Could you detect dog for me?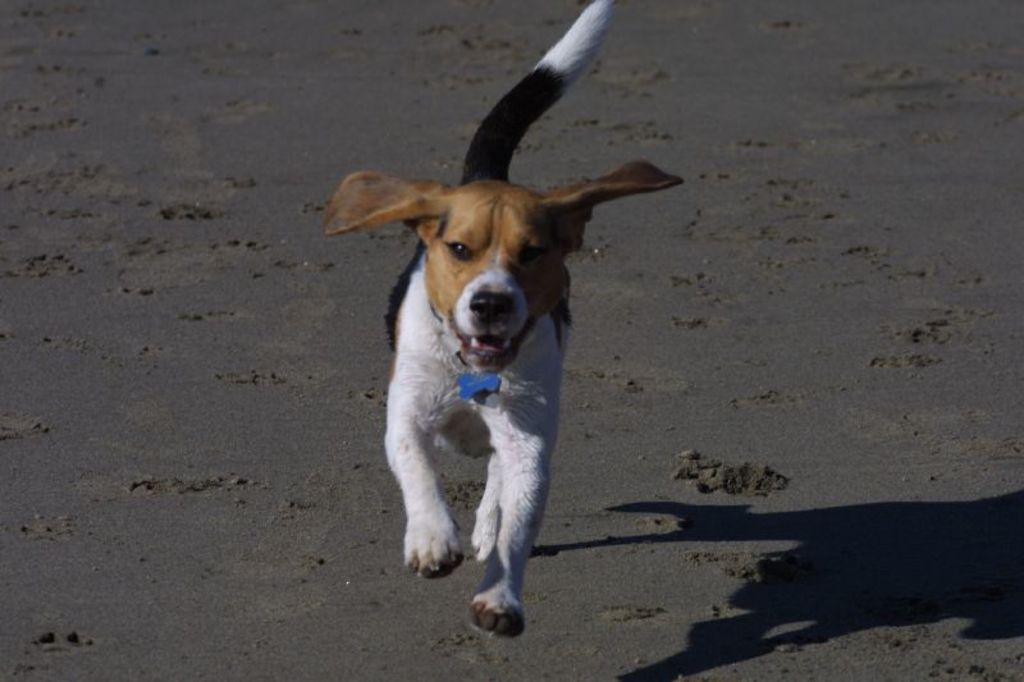
Detection result: region(323, 0, 685, 641).
